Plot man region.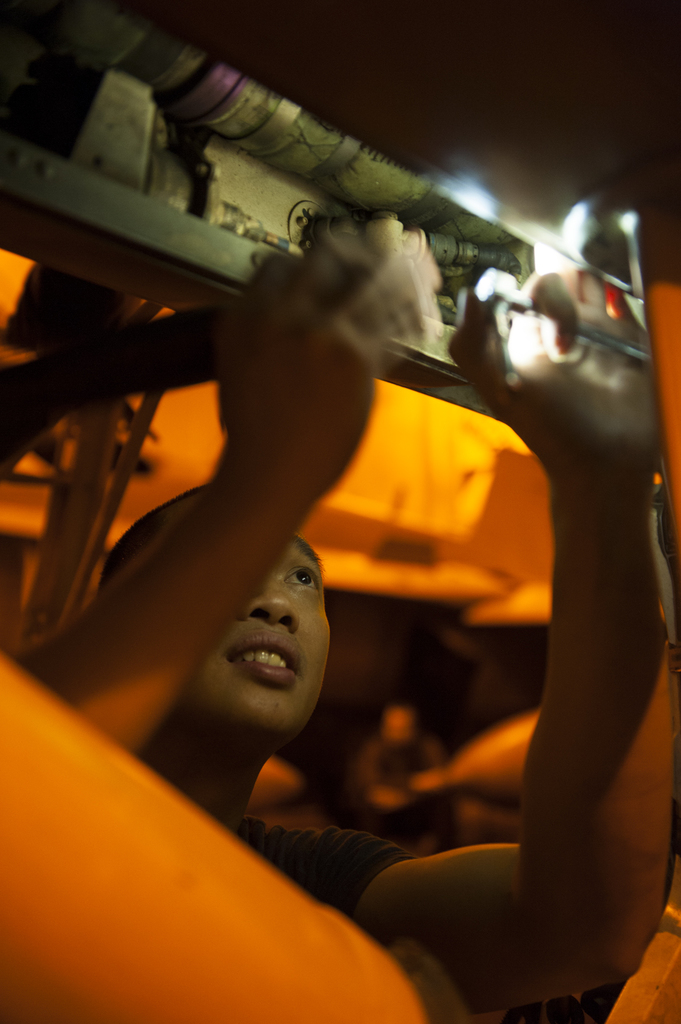
Plotted at l=51, t=165, r=629, b=921.
